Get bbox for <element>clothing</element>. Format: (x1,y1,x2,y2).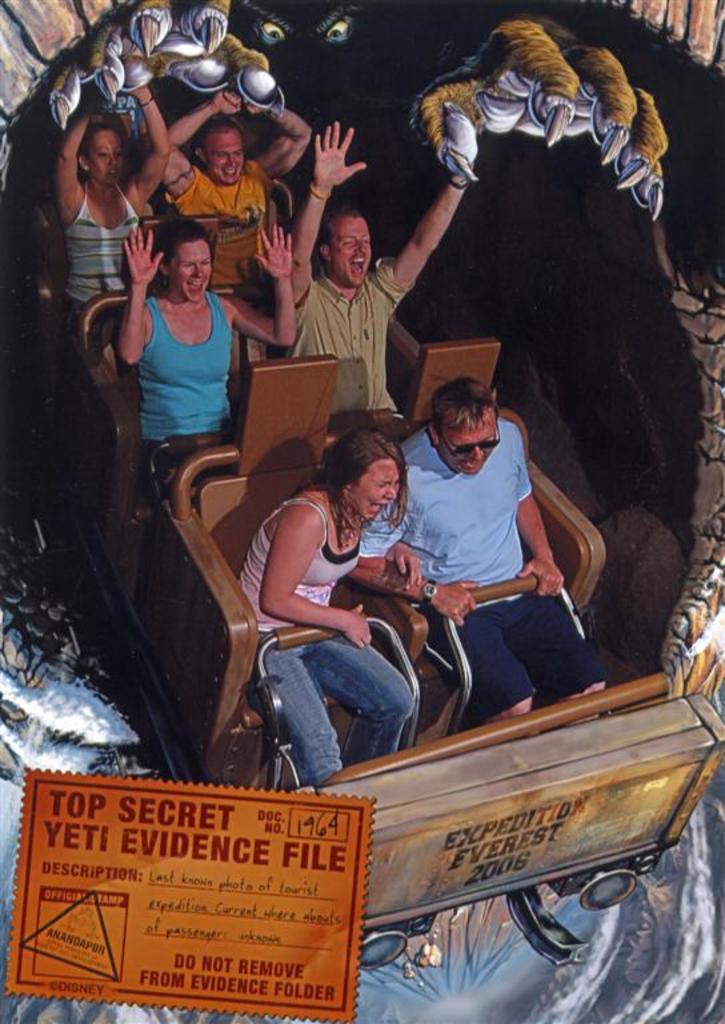
(116,251,249,447).
